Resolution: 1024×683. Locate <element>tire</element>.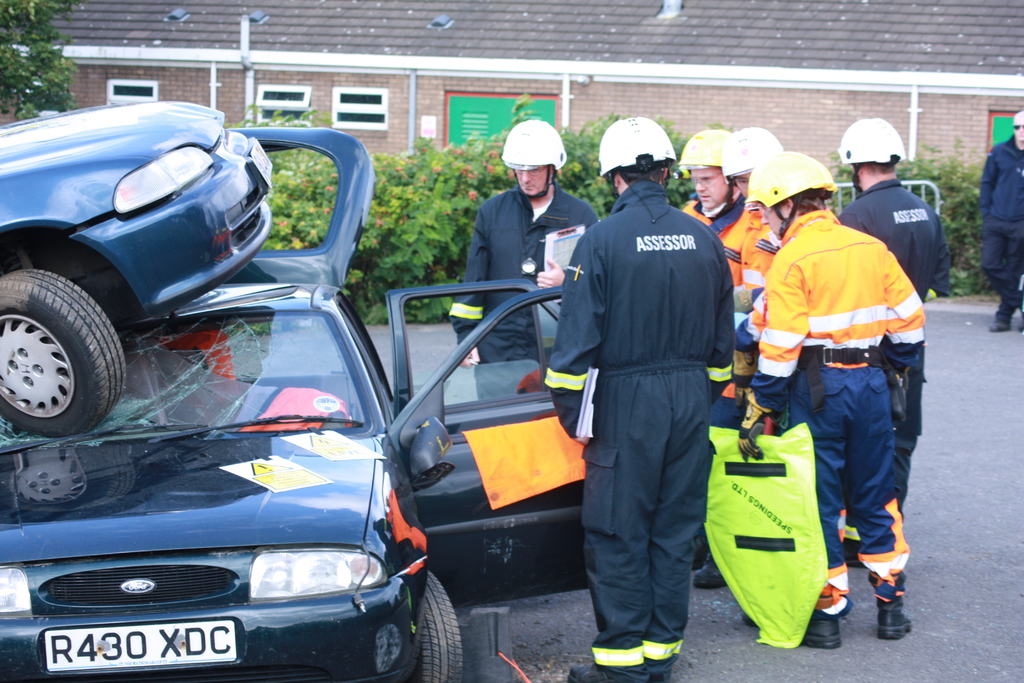
detection(408, 582, 462, 676).
